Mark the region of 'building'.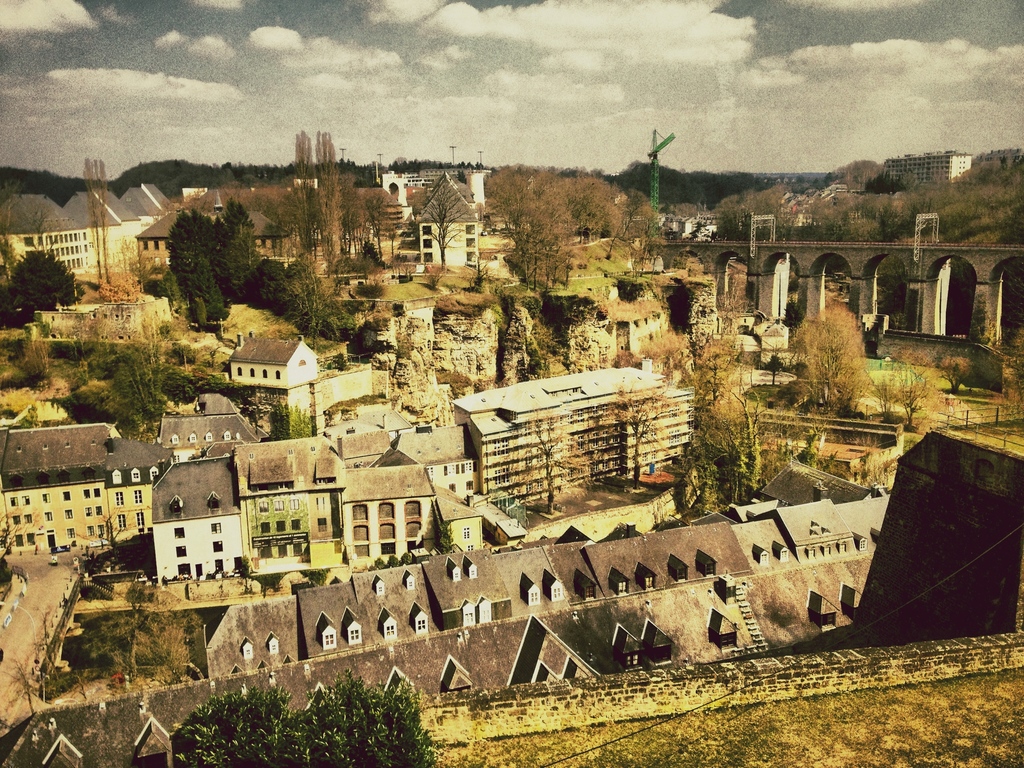
Region: (0,183,166,272).
